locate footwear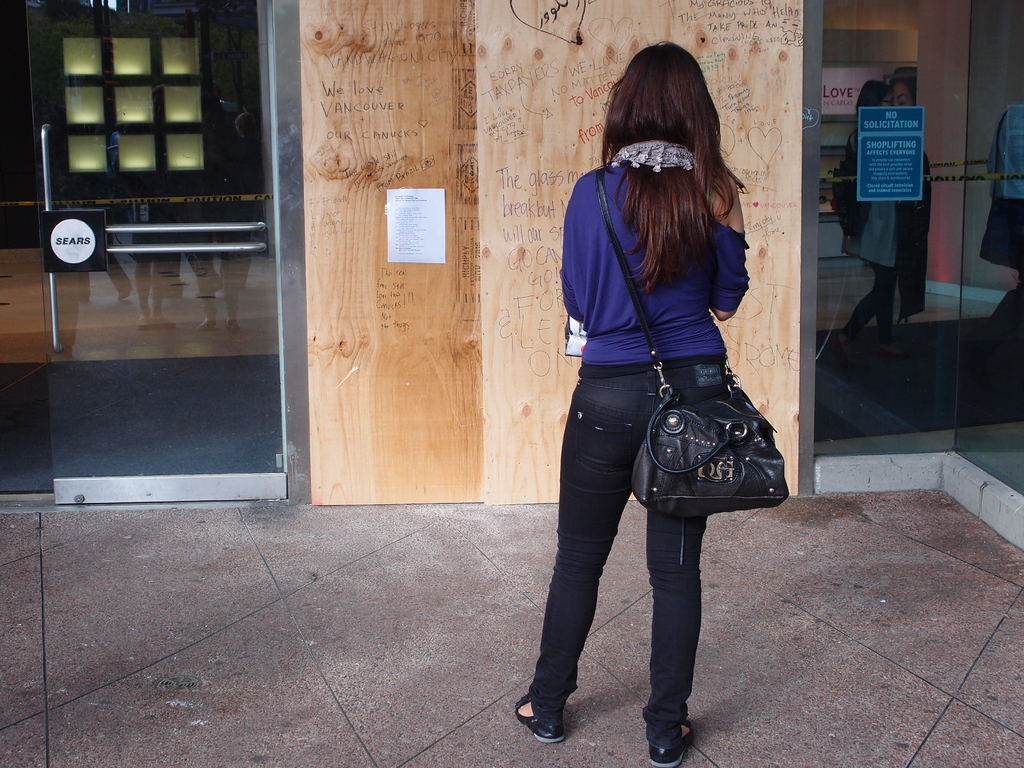
region(527, 635, 591, 750)
